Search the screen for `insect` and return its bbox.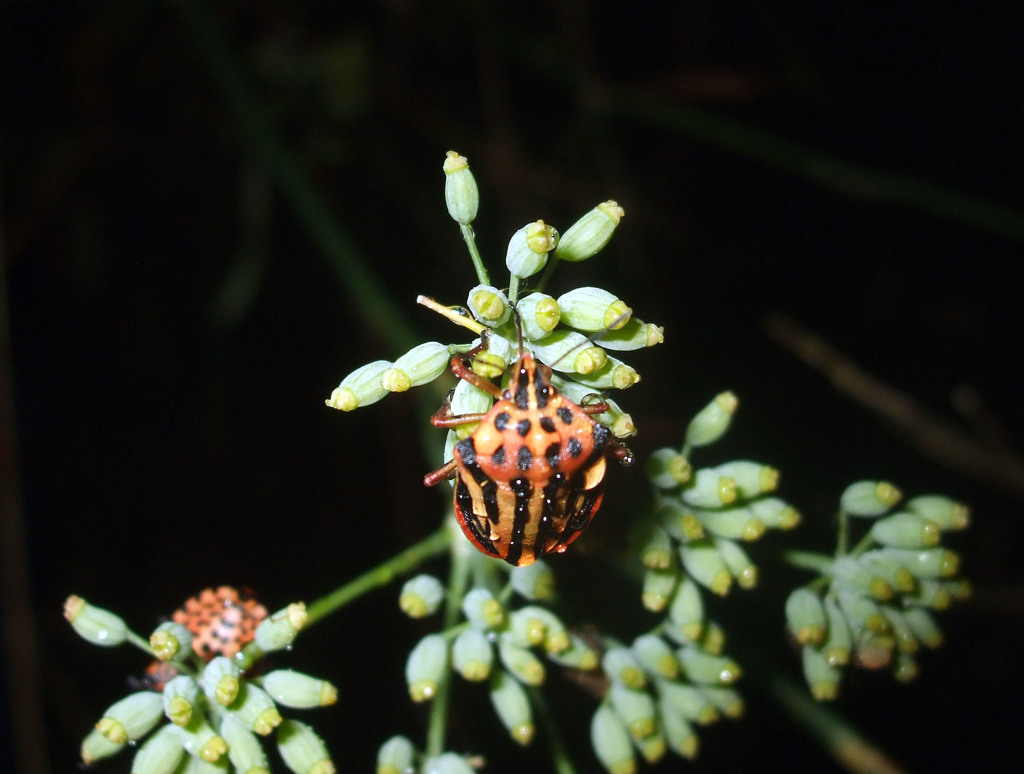
Found: l=129, t=579, r=269, b=693.
